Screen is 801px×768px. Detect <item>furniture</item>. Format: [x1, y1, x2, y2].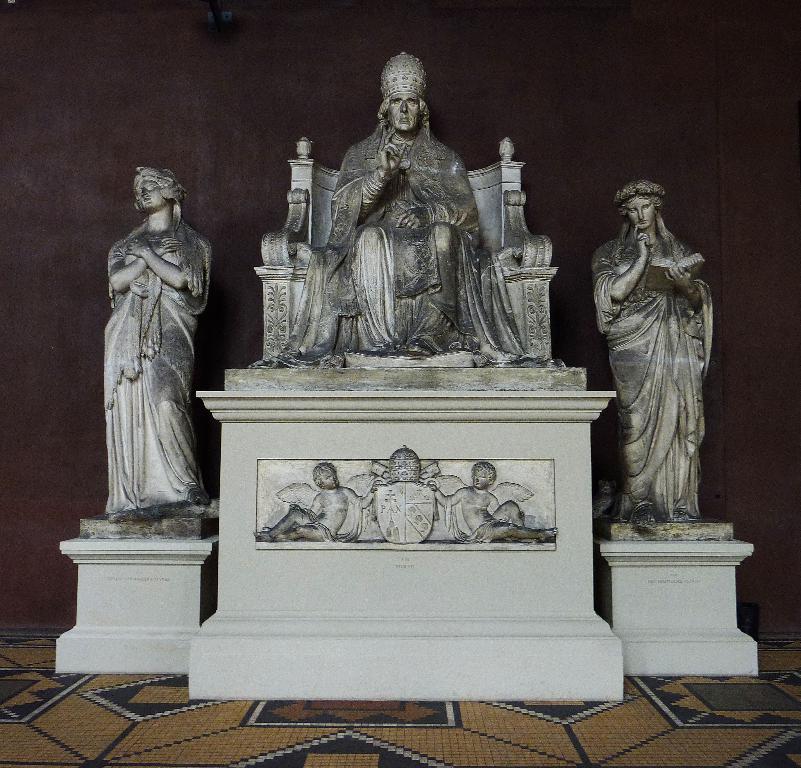
[253, 135, 560, 361].
